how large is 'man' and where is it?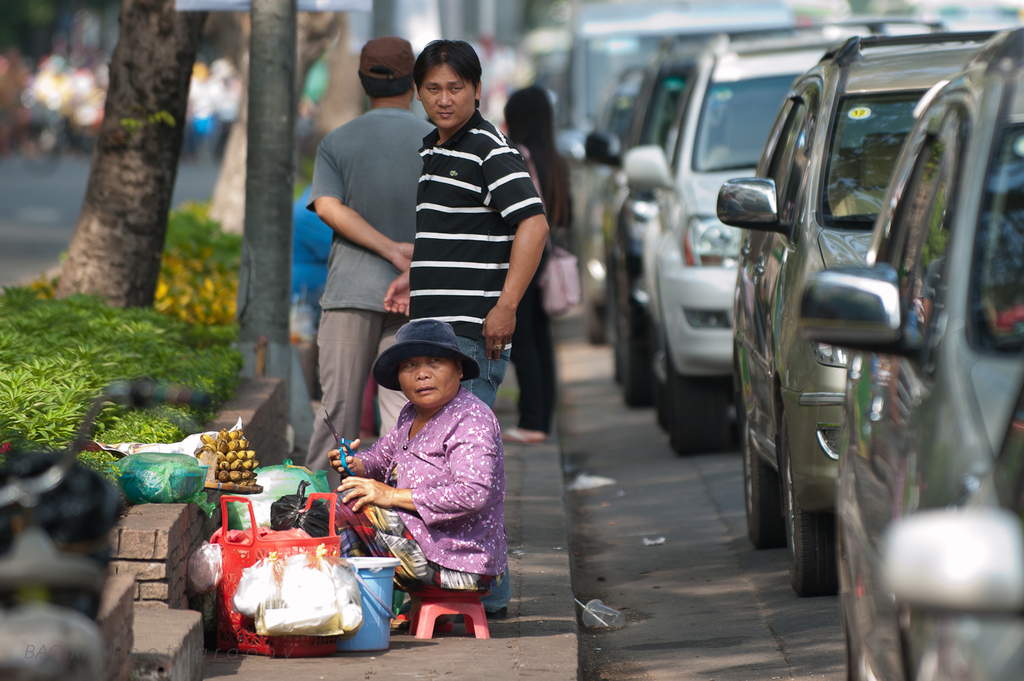
Bounding box: 295, 63, 447, 451.
